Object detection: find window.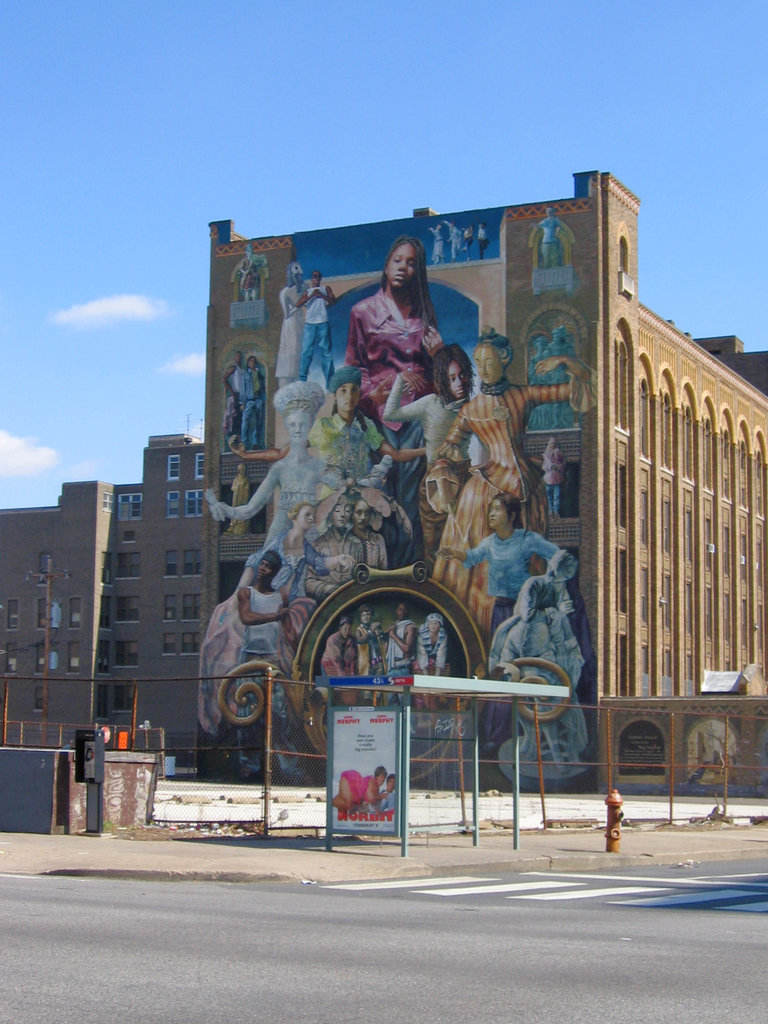
crop(182, 593, 200, 623).
